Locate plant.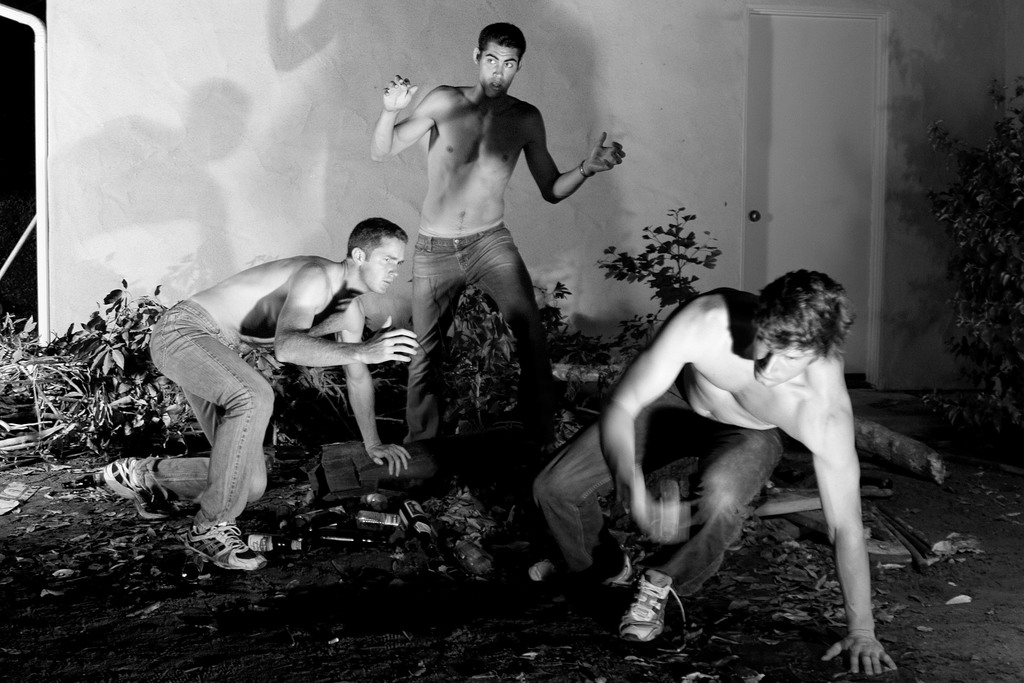
Bounding box: left=0, top=273, right=221, bottom=461.
